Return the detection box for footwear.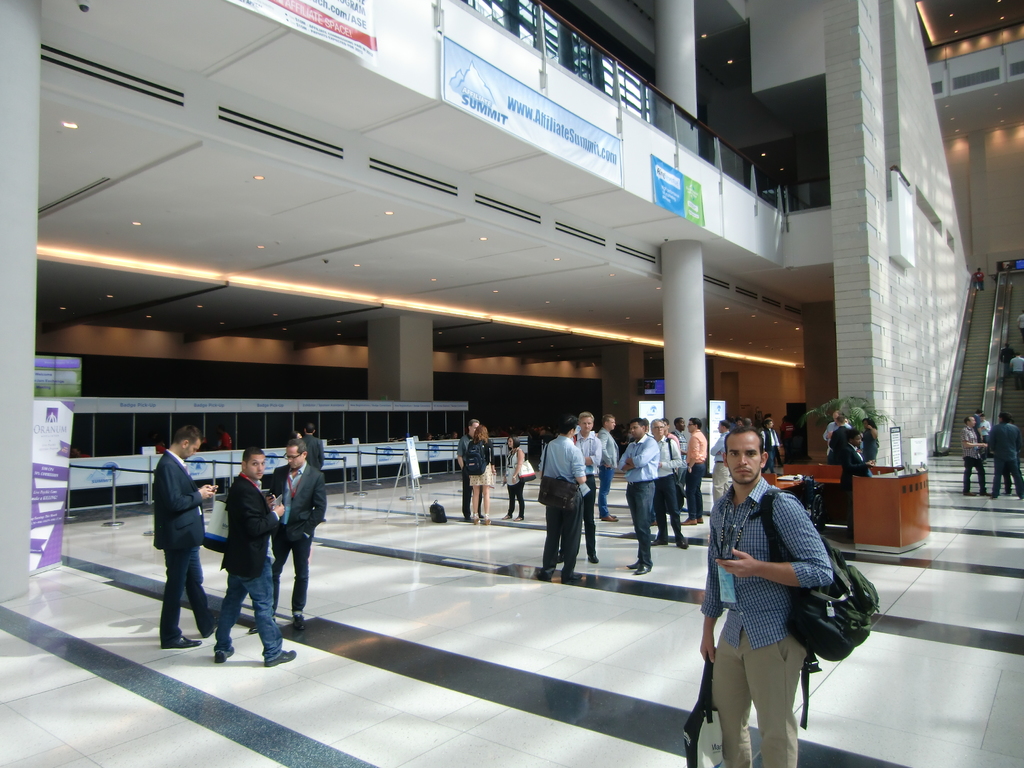
625:559:650:577.
